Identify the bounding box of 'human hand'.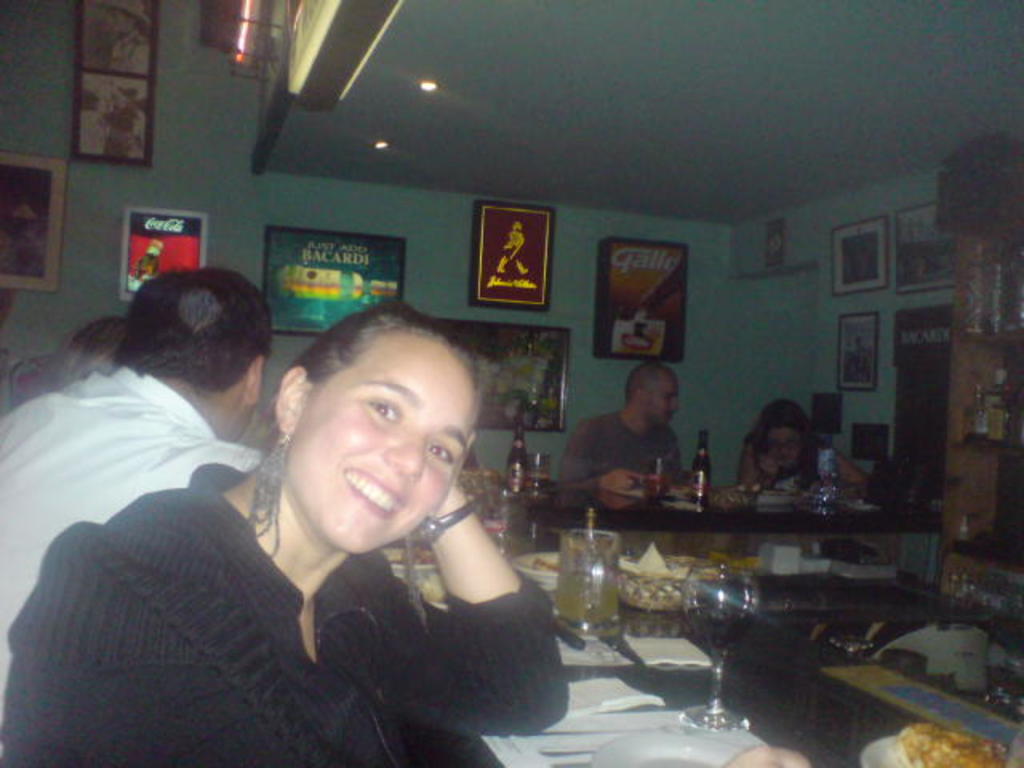
758:448:782:478.
